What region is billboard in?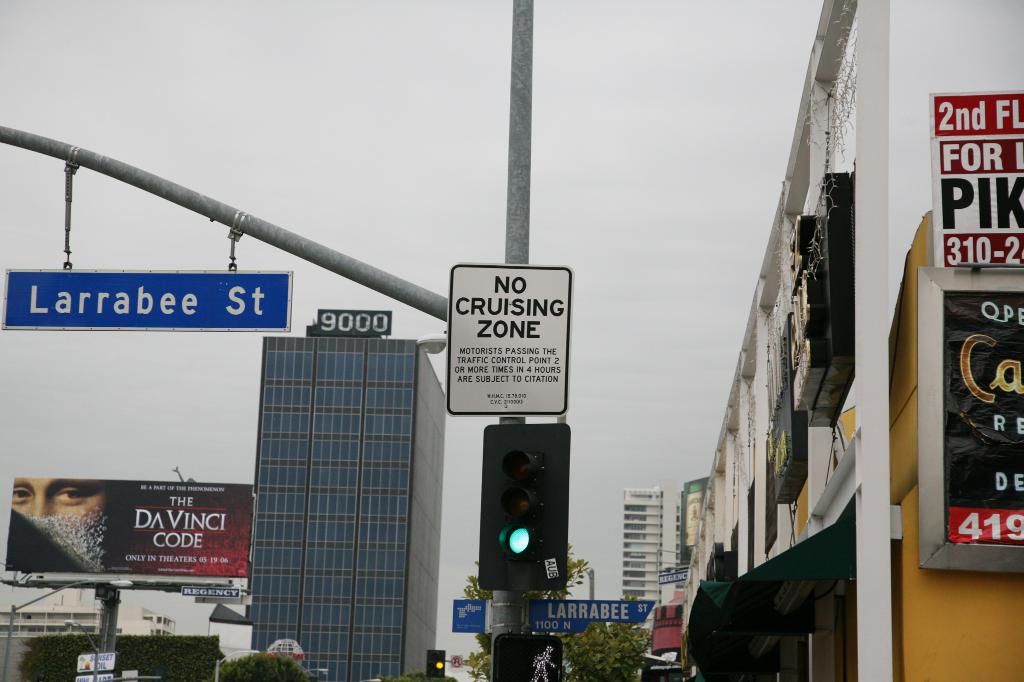
<bbox>942, 285, 1023, 550</bbox>.
